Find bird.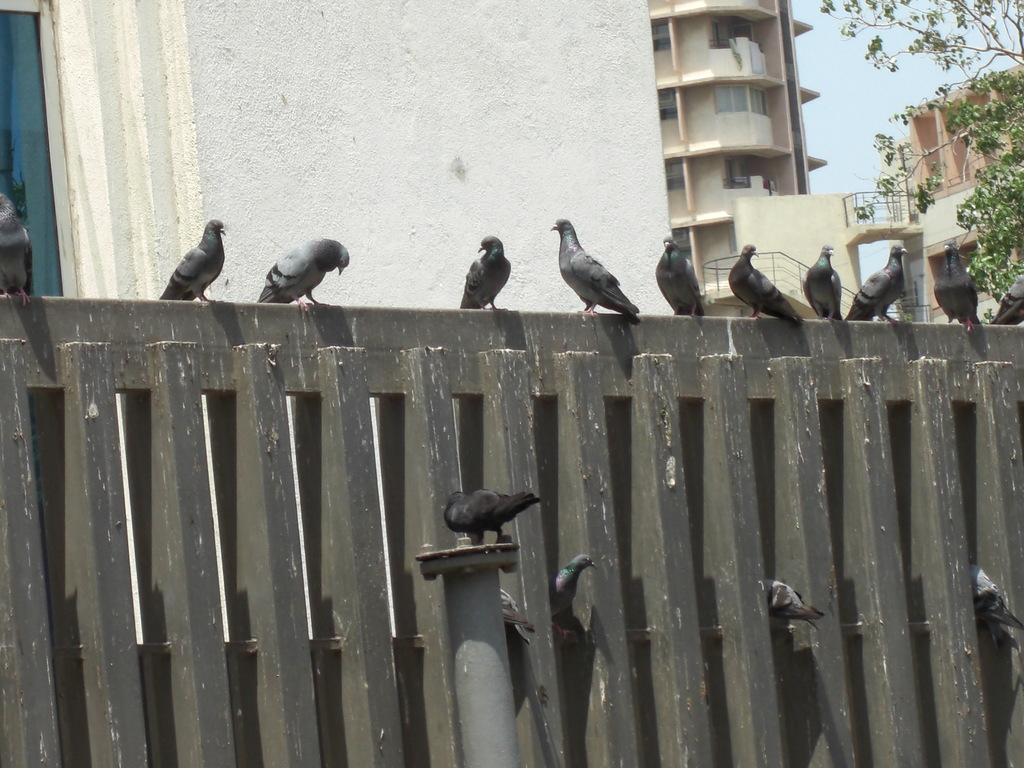
{"x1": 653, "y1": 236, "x2": 706, "y2": 323}.
